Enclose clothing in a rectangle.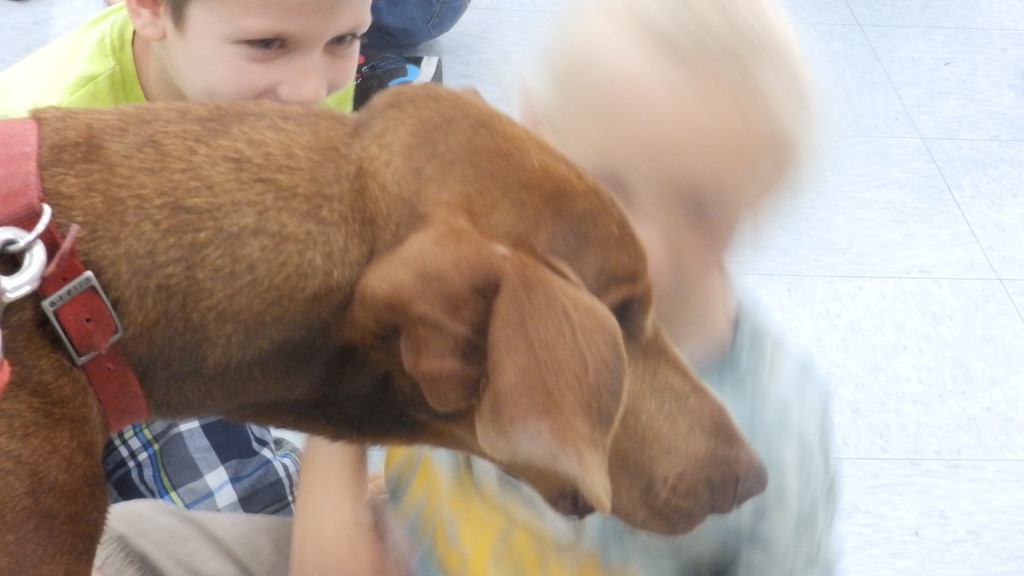
x1=77 y1=266 x2=855 y2=575.
